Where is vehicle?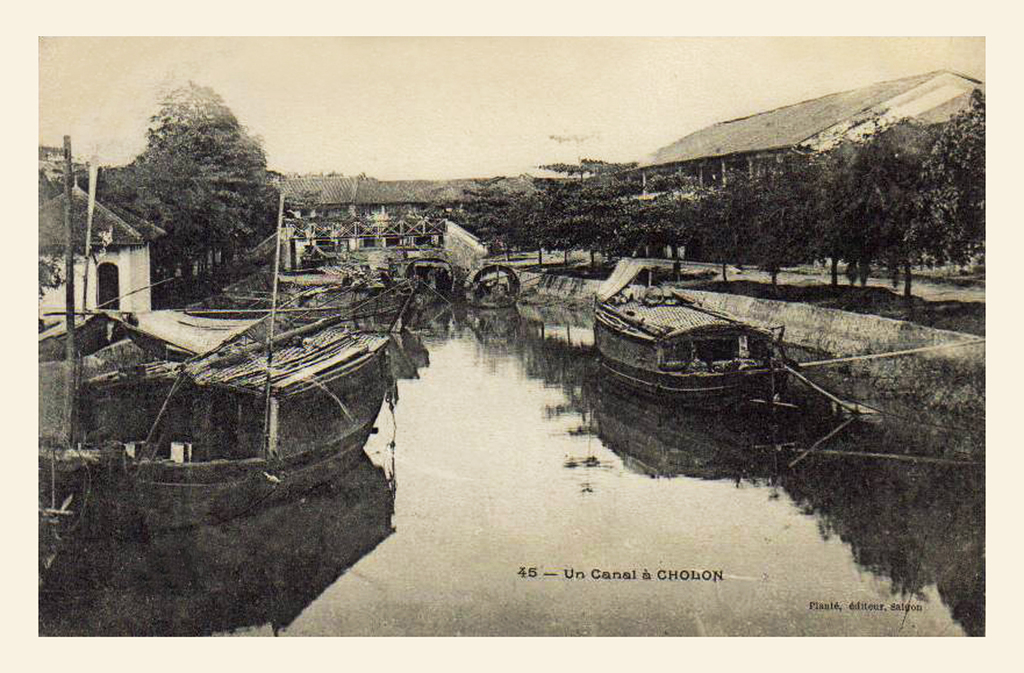
bbox=[107, 312, 394, 530].
